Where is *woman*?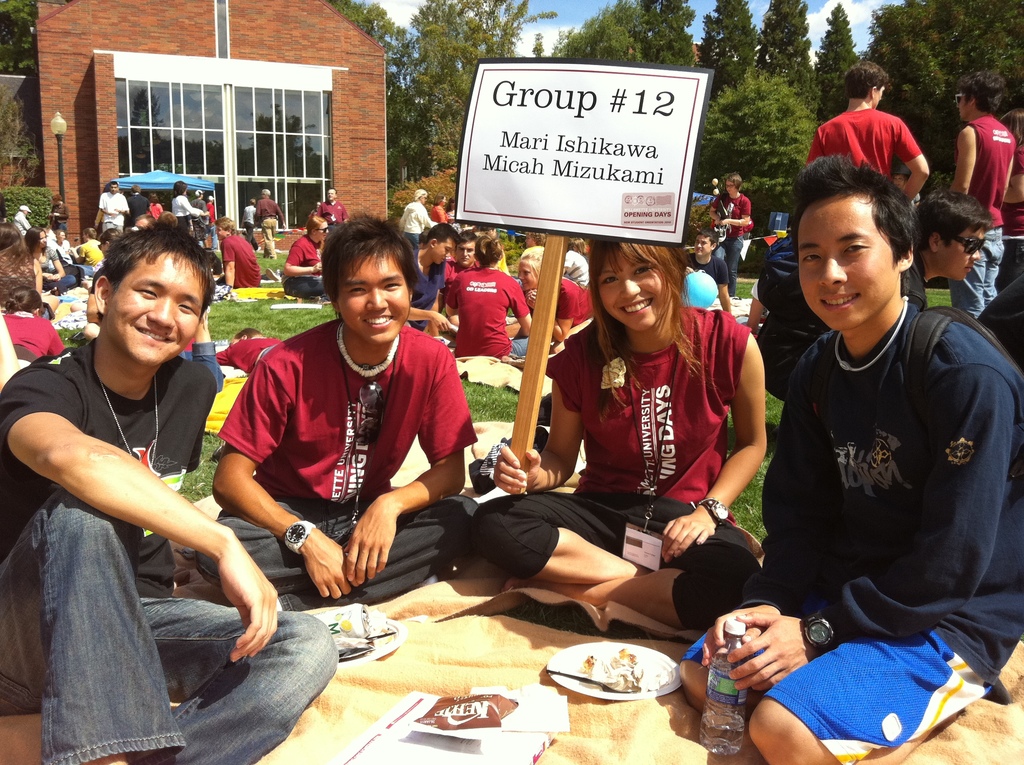
locate(168, 178, 208, 235).
